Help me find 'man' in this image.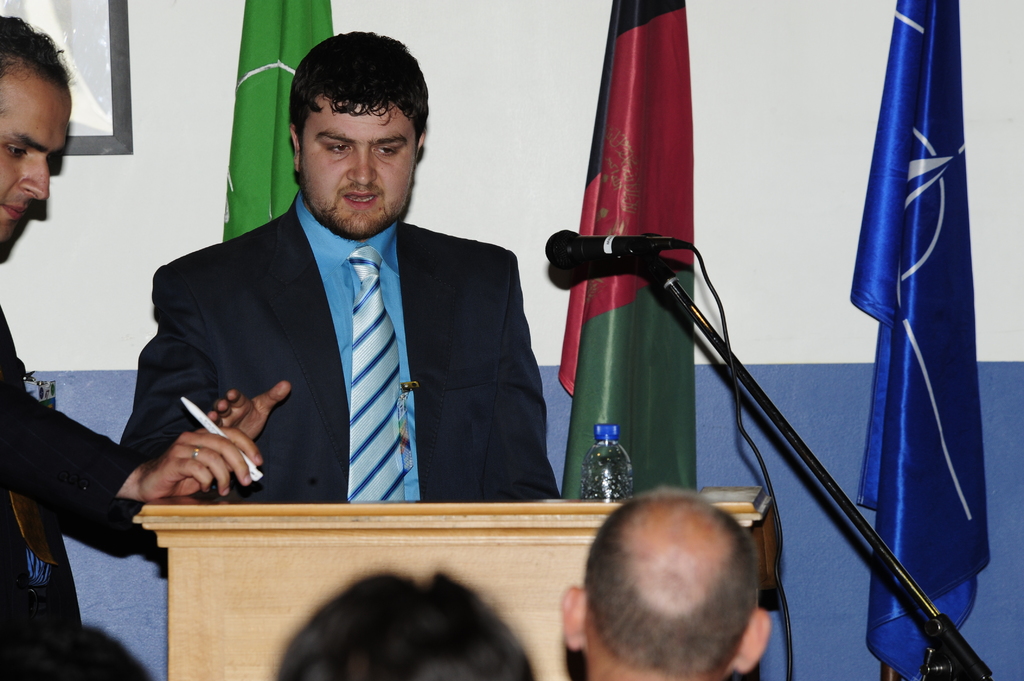
Found it: left=0, top=10, right=266, bottom=680.
